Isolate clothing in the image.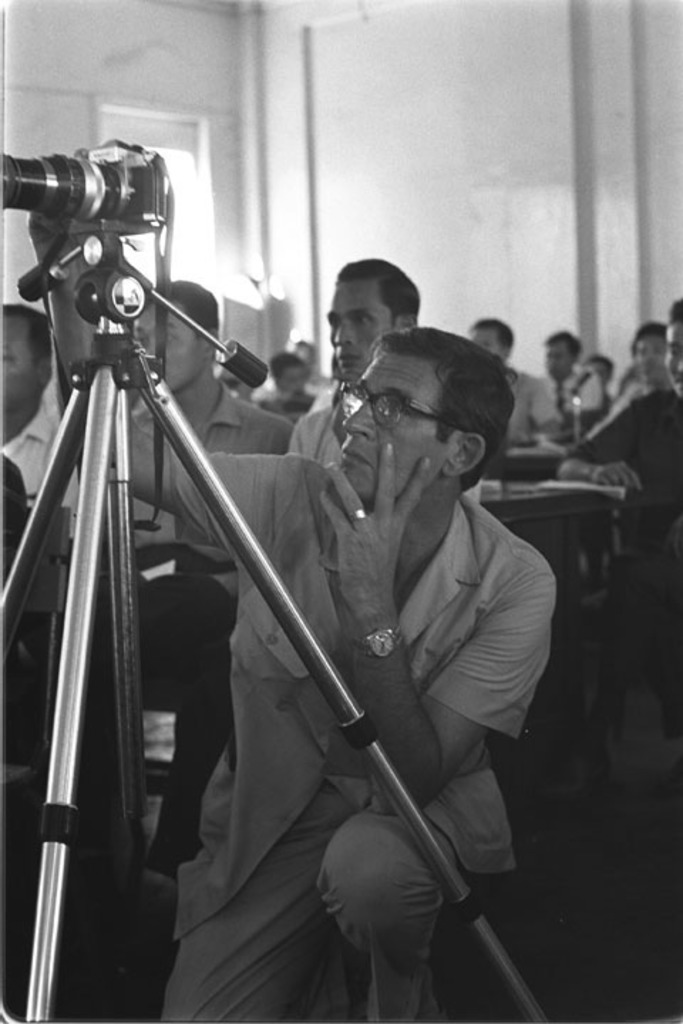
Isolated region: x1=139, y1=447, x2=566, y2=1020.
